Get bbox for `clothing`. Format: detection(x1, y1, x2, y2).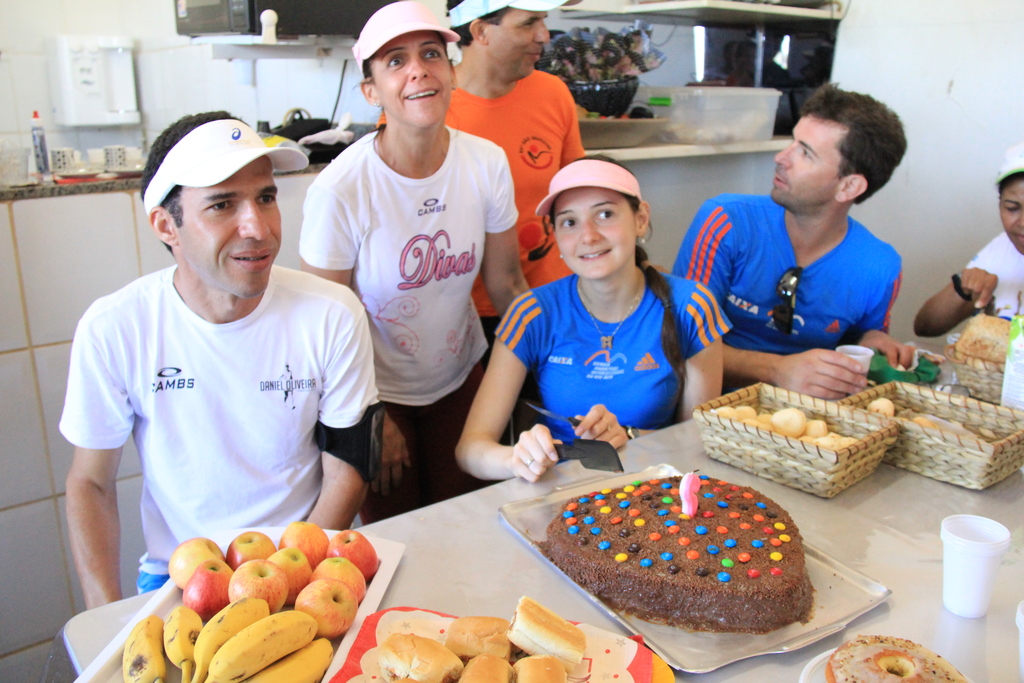
detection(670, 188, 905, 390).
